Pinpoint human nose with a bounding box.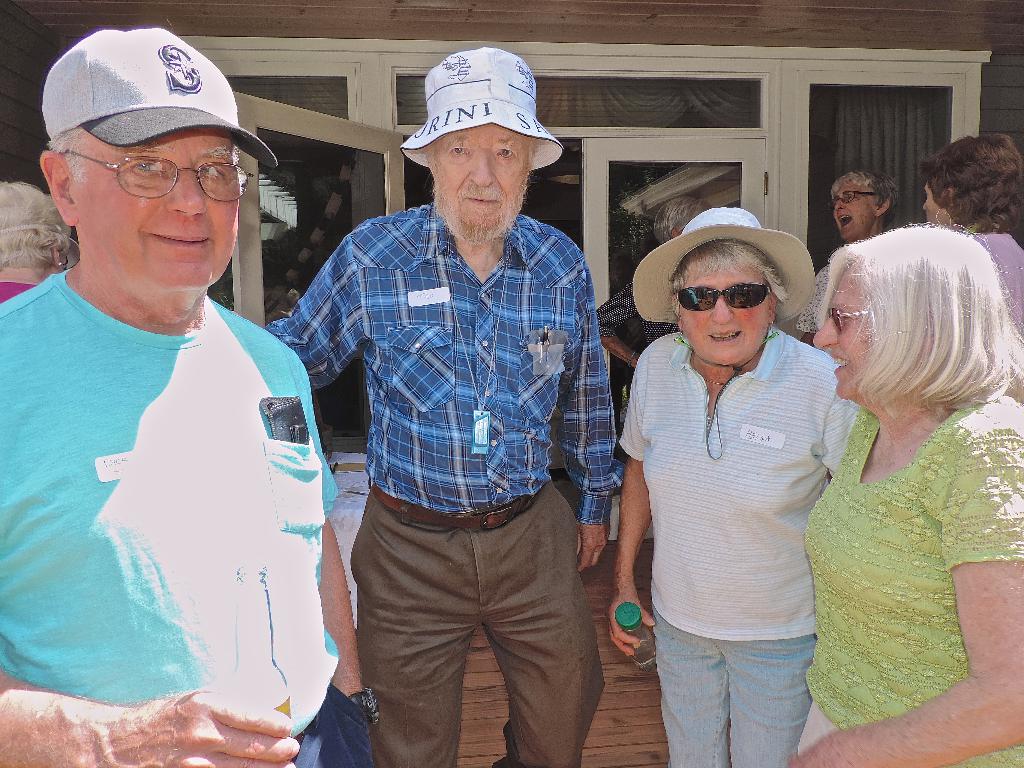
bbox(160, 154, 207, 217).
